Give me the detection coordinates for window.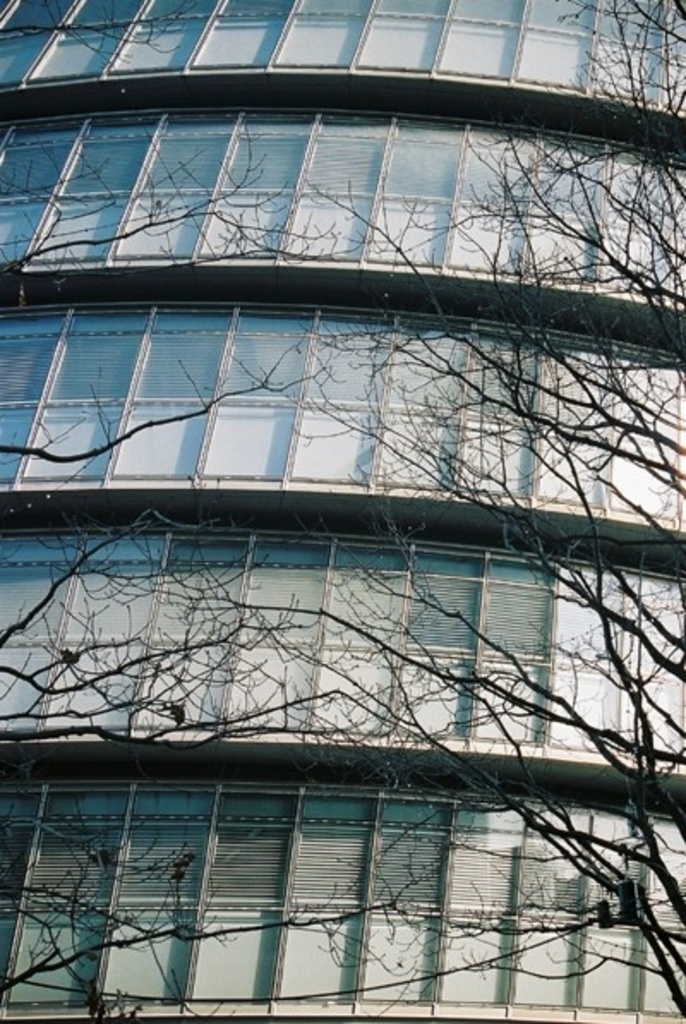
[552, 350, 607, 432].
